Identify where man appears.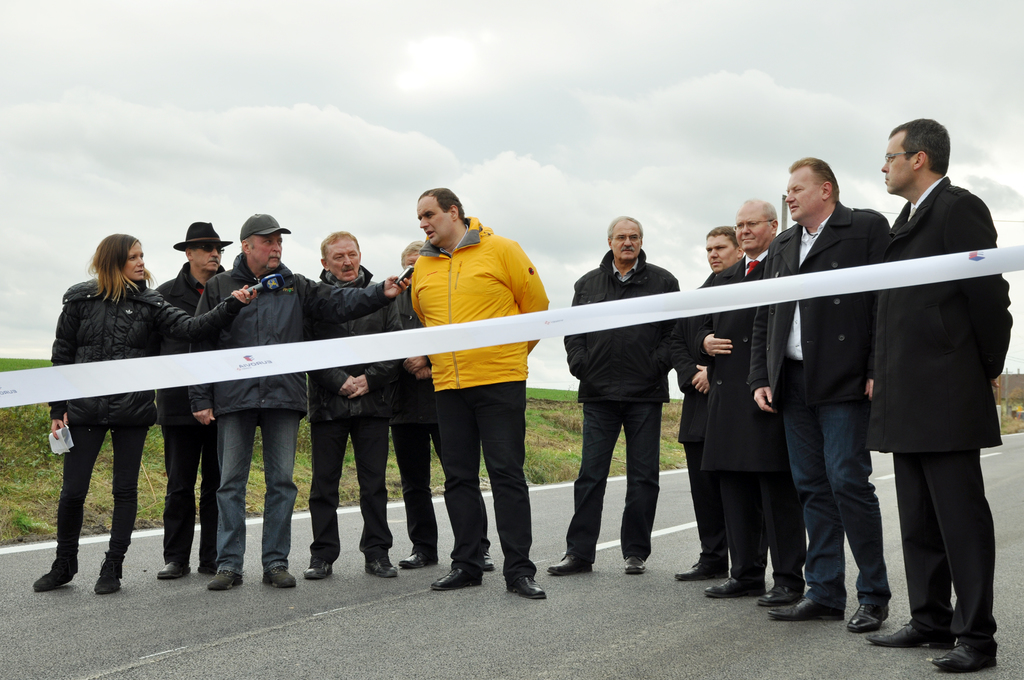
Appears at [left=305, top=229, right=408, bottom=576].
